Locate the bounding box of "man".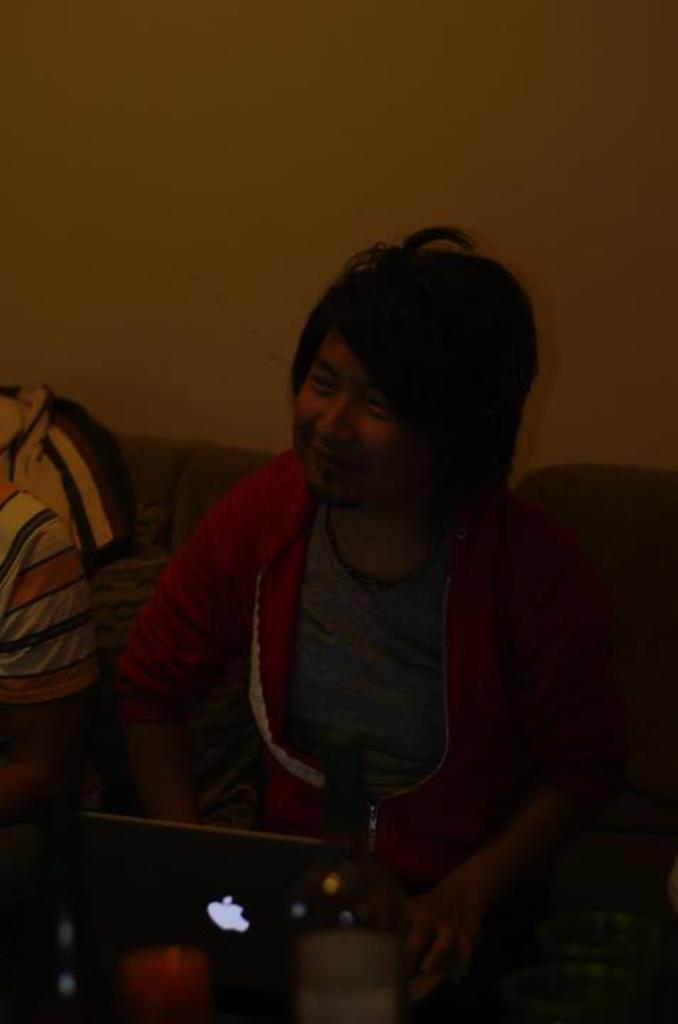
Bounding box: [74, 208, 651, 920].
